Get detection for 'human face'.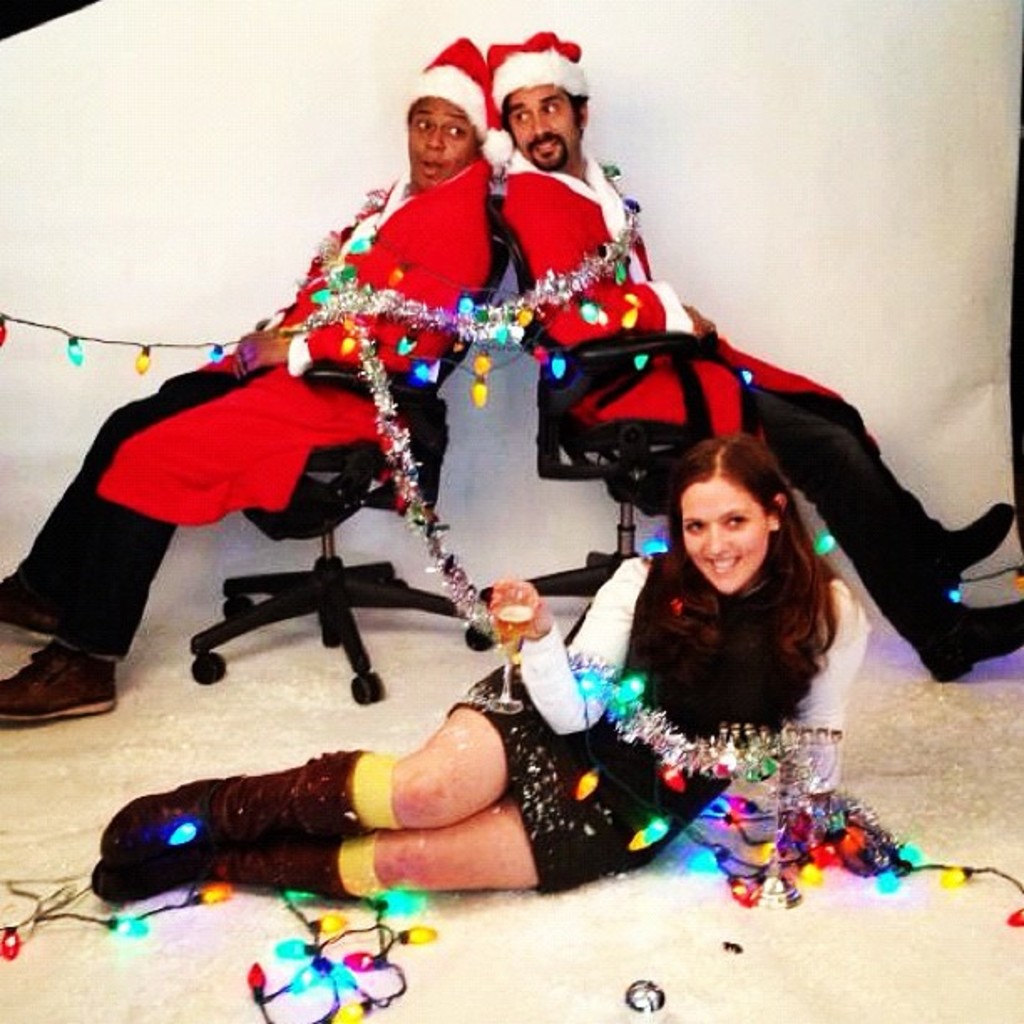
Detection: box=[684, 480, 768, 597].
